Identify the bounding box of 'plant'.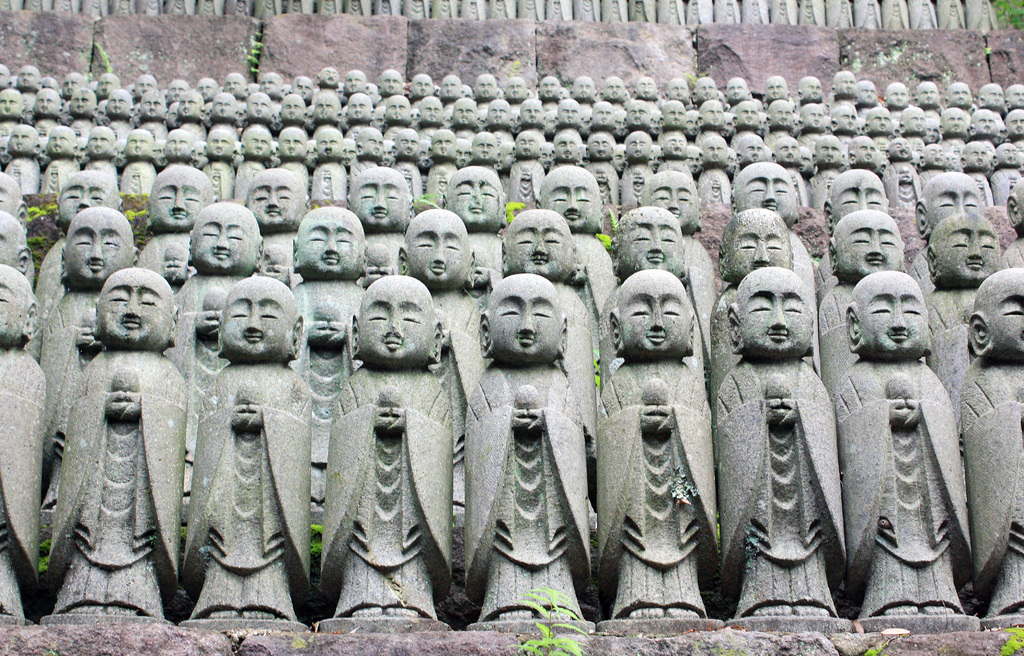
crop(512, 578, 589, 655).
